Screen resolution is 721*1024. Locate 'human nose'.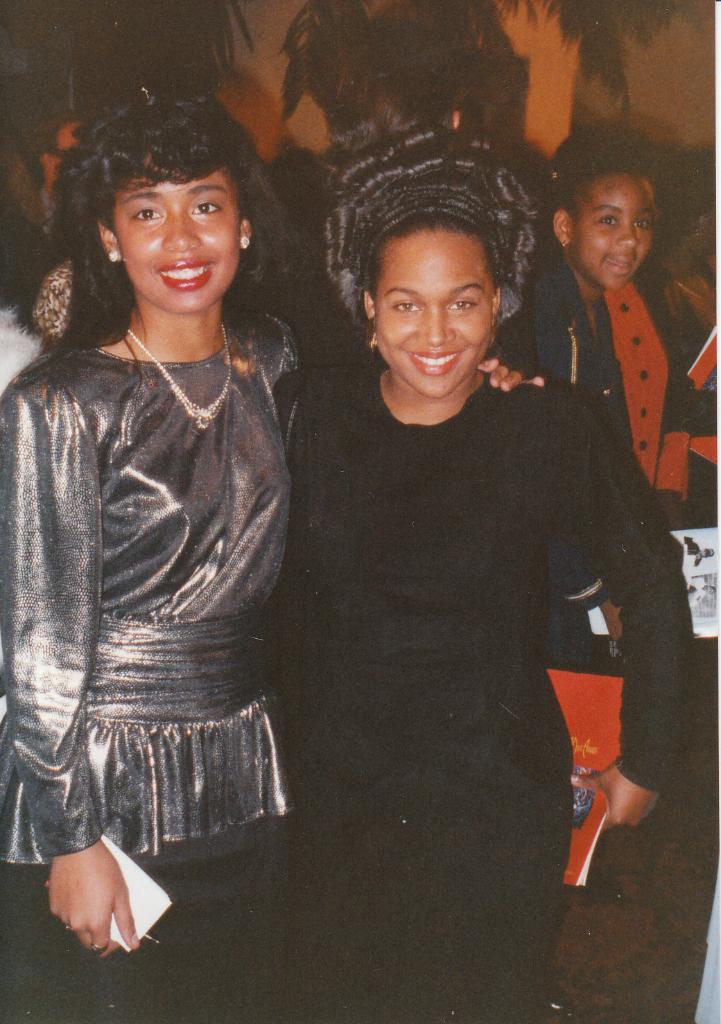
616/227/644/248.
